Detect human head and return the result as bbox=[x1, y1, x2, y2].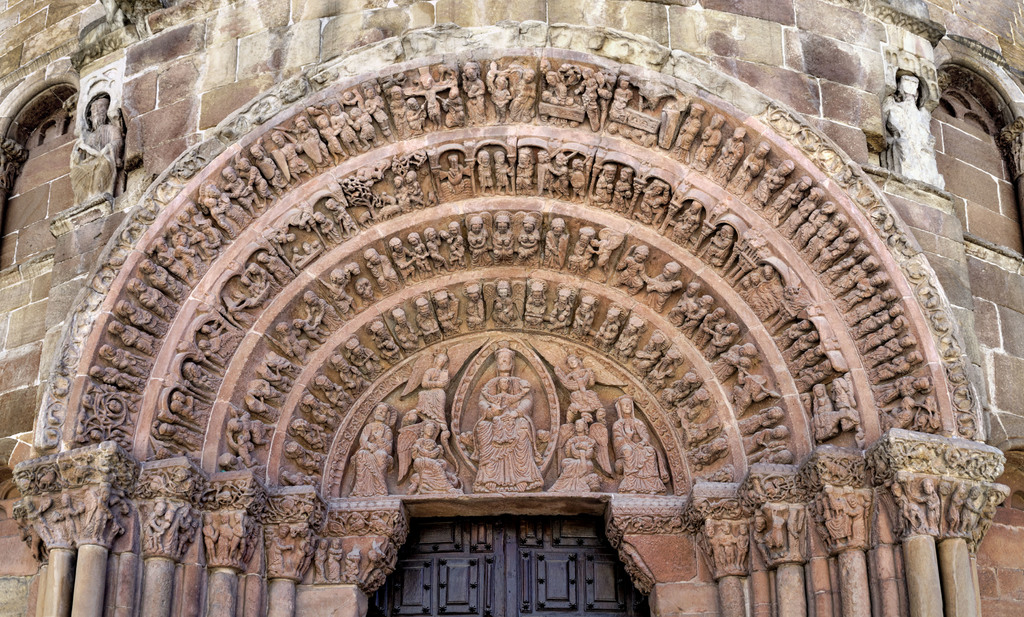
bbox=[425, 227, 433, 243].
